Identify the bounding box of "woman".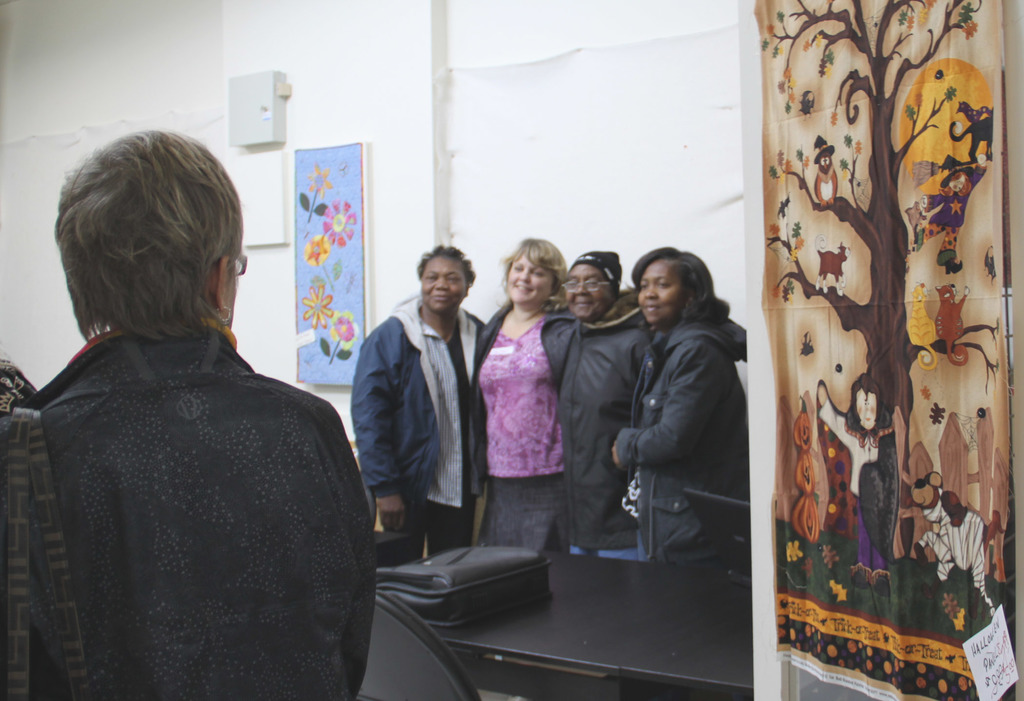
[left=471, top=234, right=579, bottom=563].
